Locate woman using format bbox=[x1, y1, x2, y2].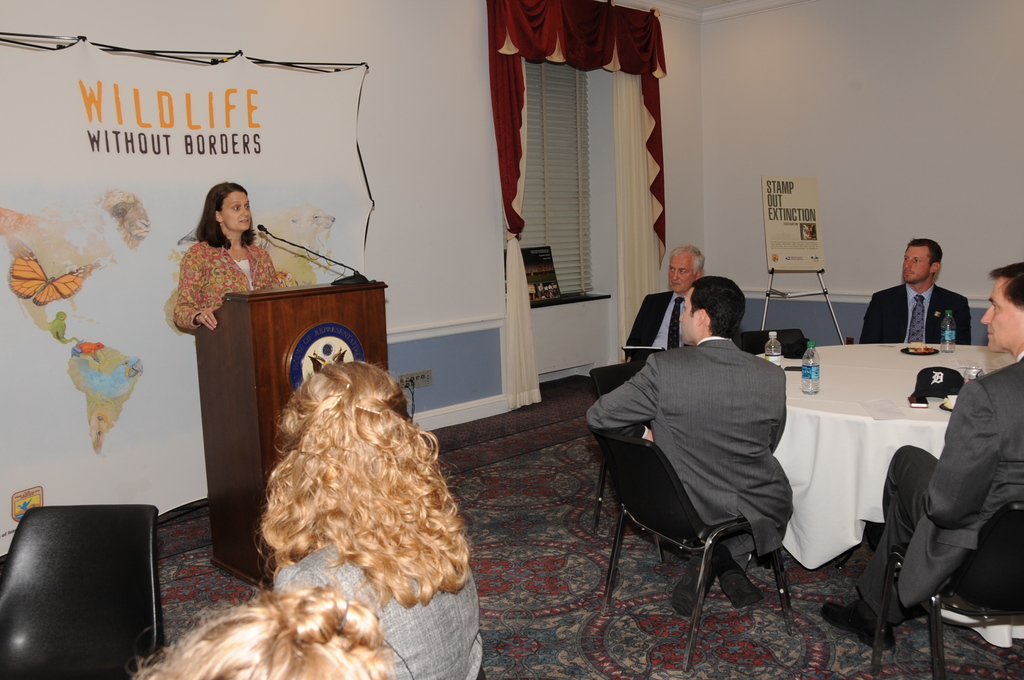
bbox=[163, 173, 278, 344].
